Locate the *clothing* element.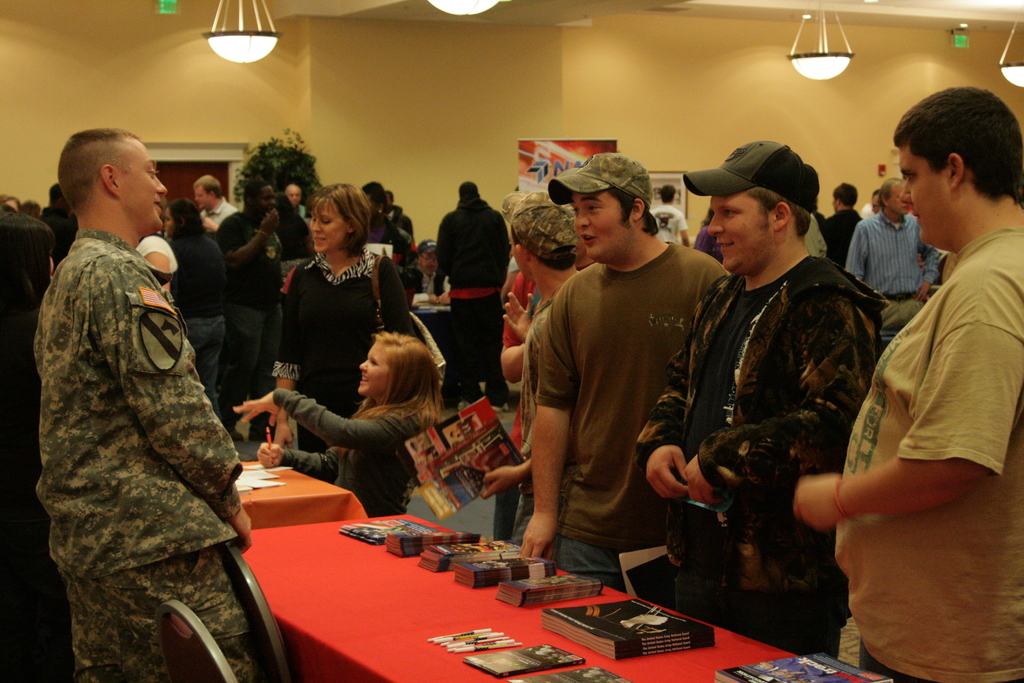
Element bbox: box(25, 231, 277, 682).
